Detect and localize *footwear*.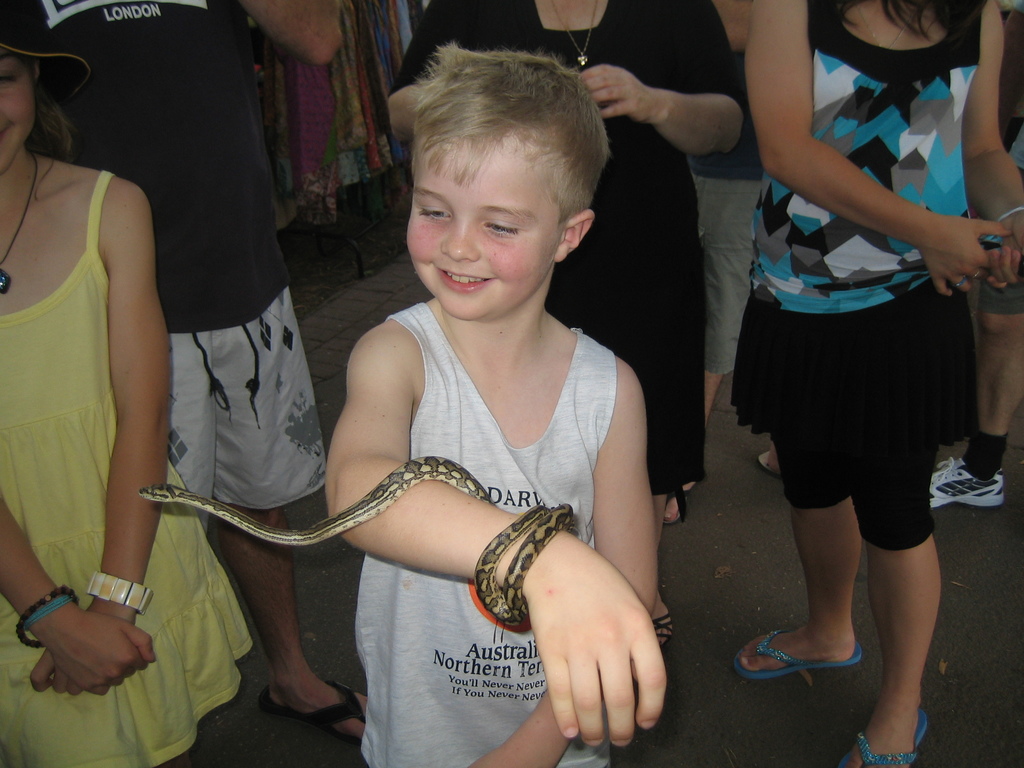
Localized at 735, 627, 860, 676.
